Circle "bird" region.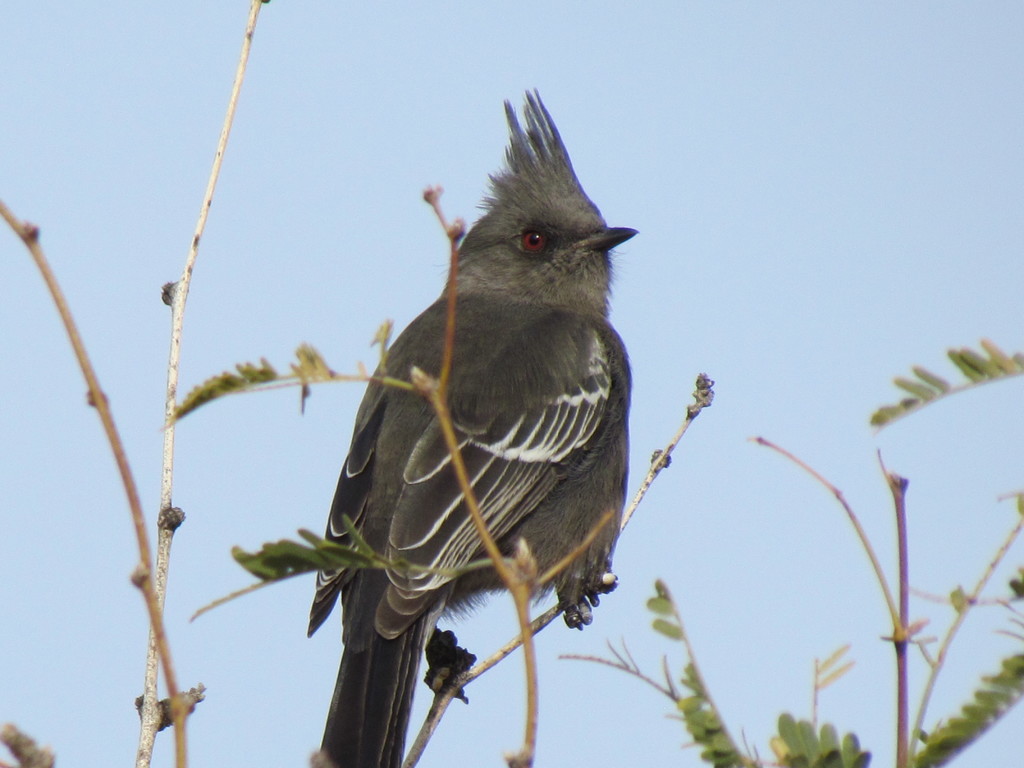
Region: box=[298, 132, 648, 688].
